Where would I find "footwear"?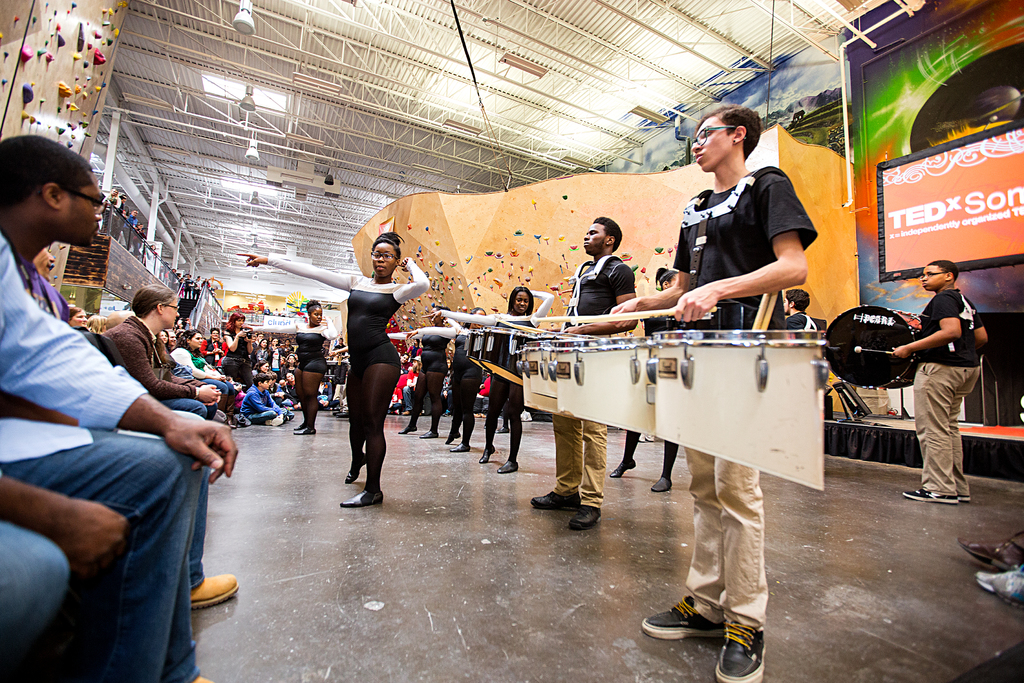
At crop(265, 418, 284, 427).
